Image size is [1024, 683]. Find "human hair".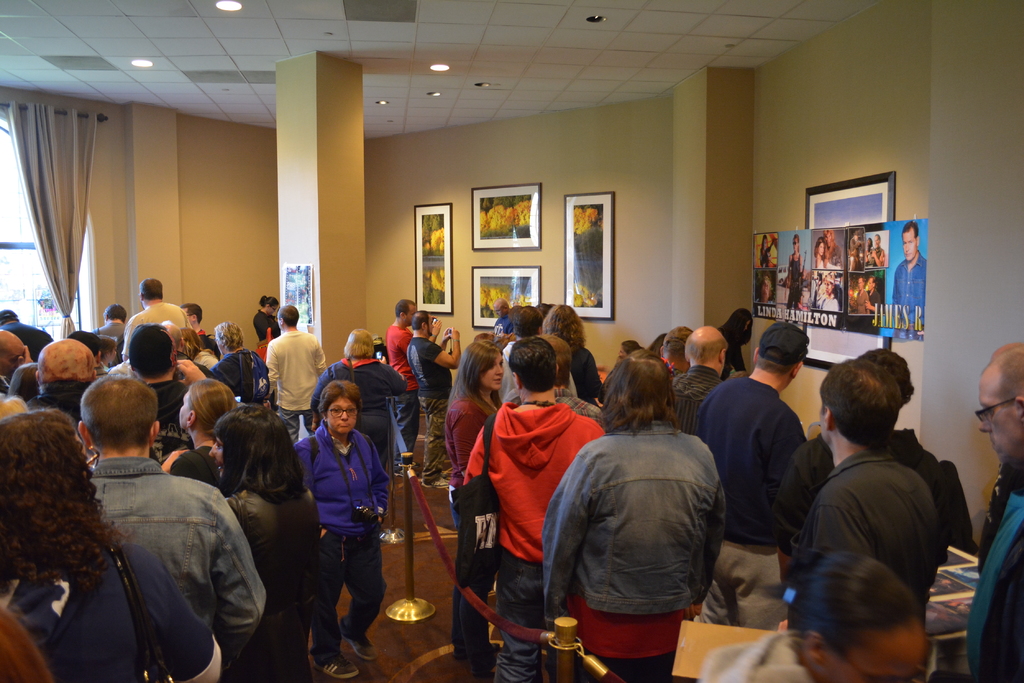
<region>35, 342, 95, 379</region>.
